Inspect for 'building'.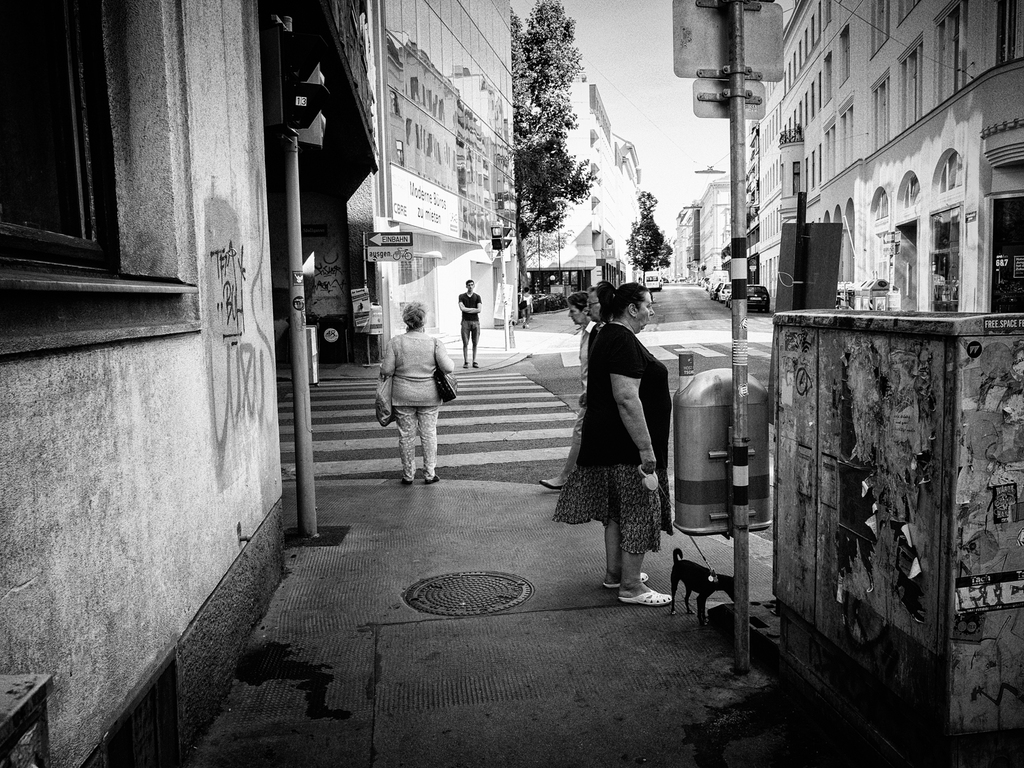
Inspection: [779, 0, 1023, 304].
